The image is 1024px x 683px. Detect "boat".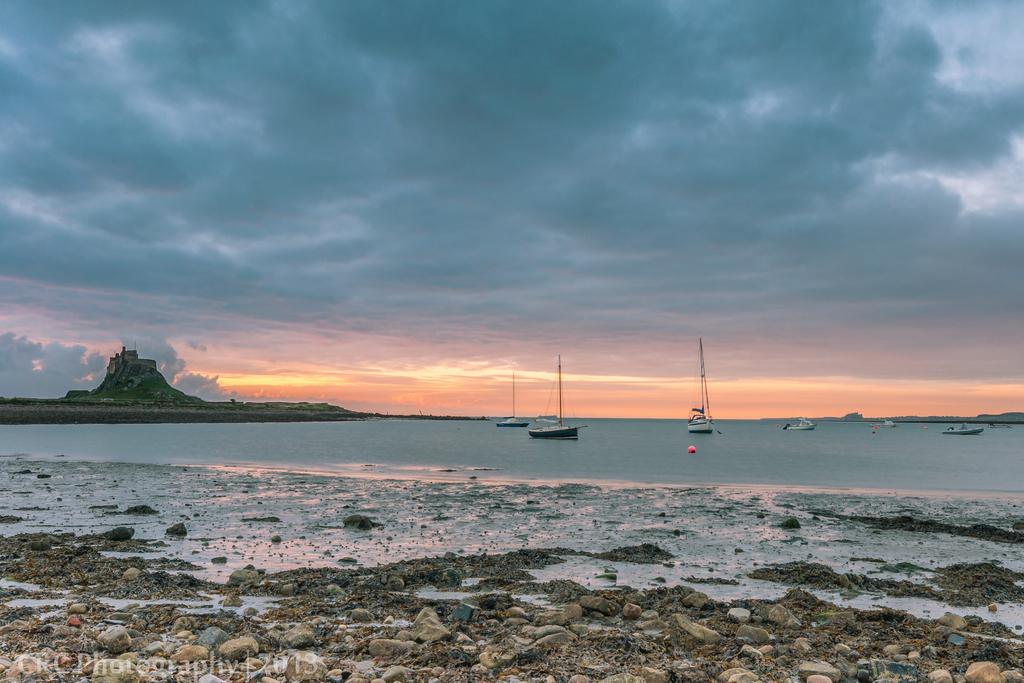
Detection: crop(936, 413, 990, 444).
